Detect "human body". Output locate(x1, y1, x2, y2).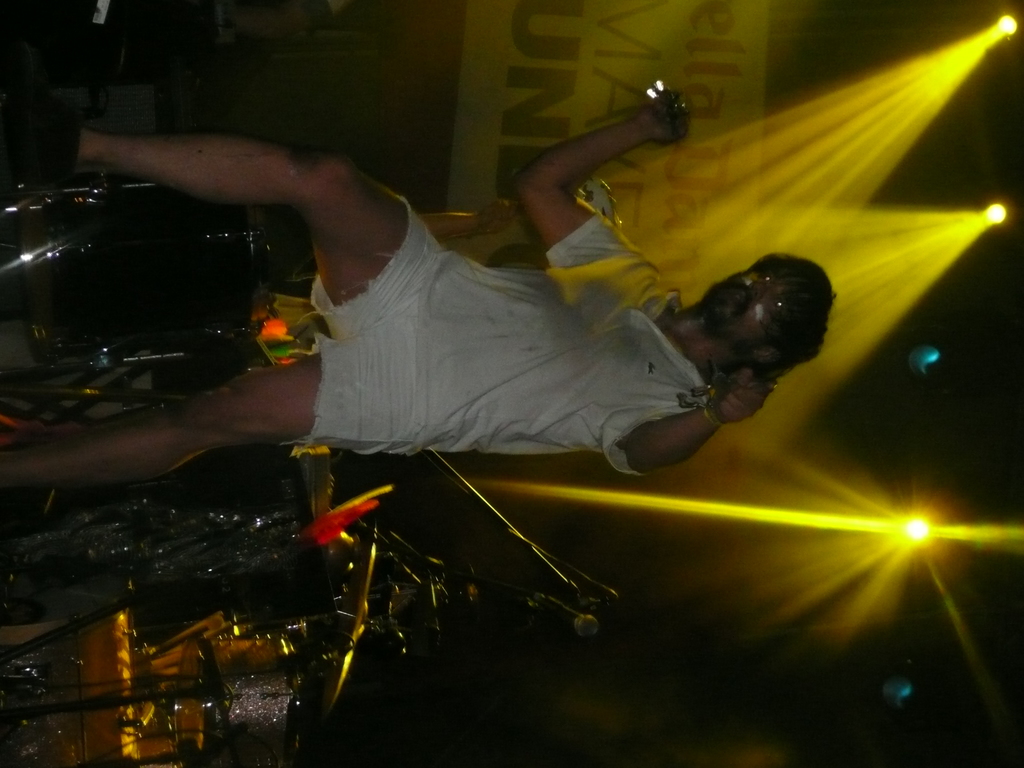
locate(0, 83, 839, 488).
